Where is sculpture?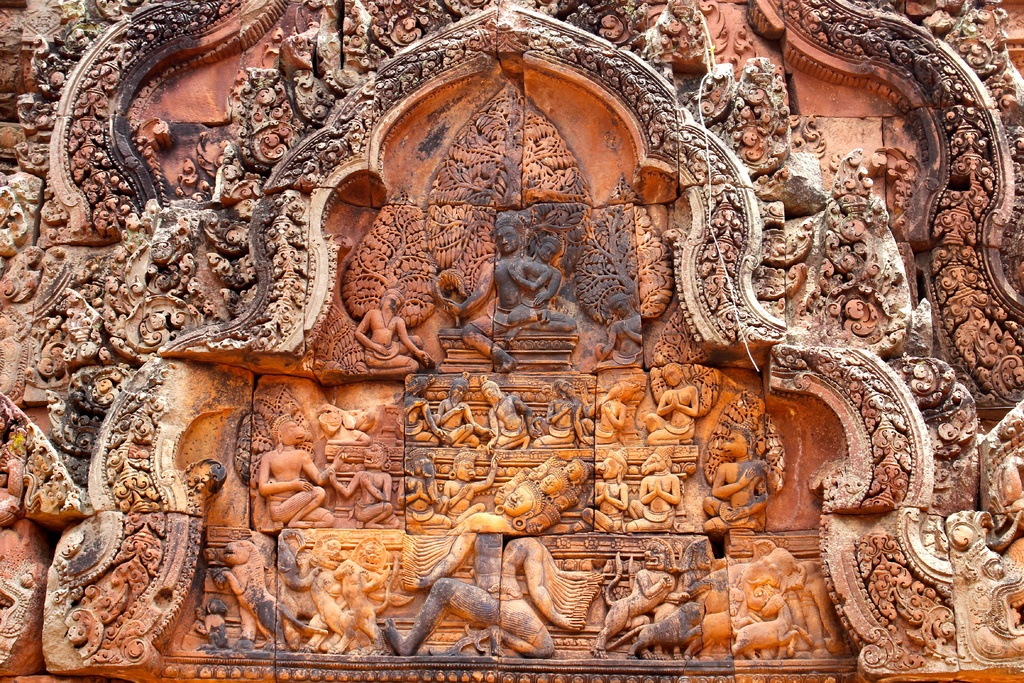
644, 361, 697, 443.
